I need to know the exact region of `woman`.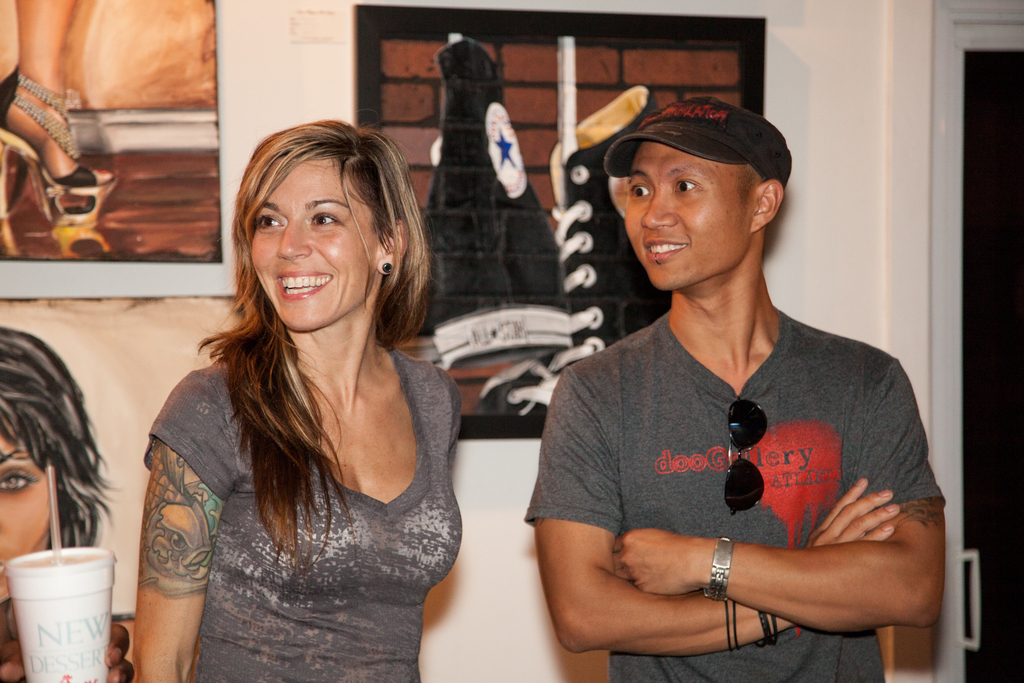
Region: (left=113, top=103, right=469, bottom=671).
